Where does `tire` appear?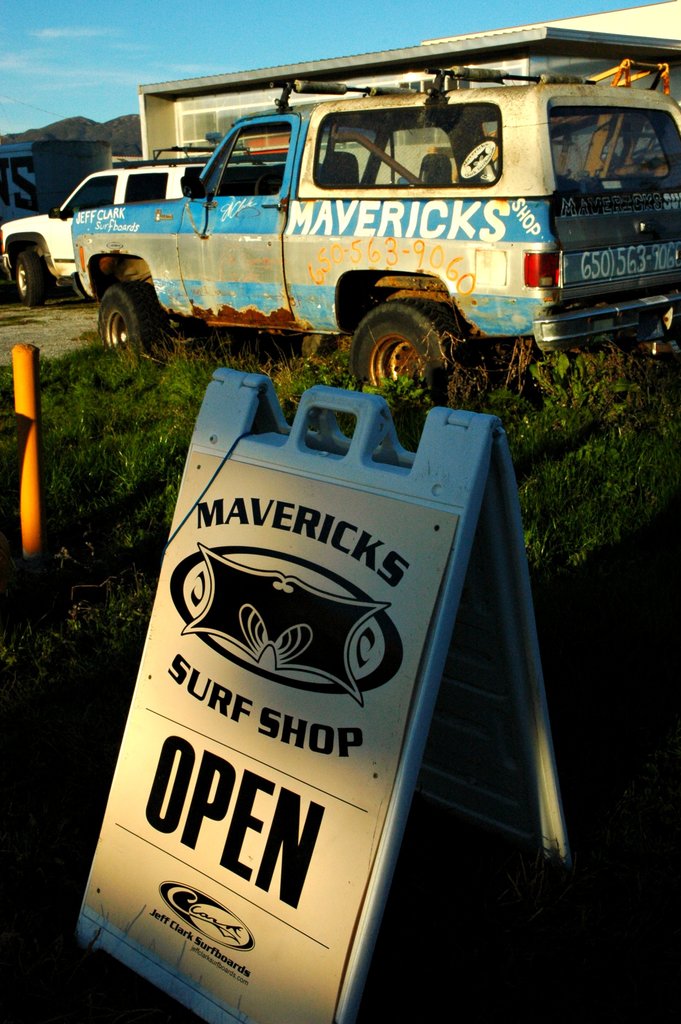
Appears at l=347, t=298, r=452, b=387.
